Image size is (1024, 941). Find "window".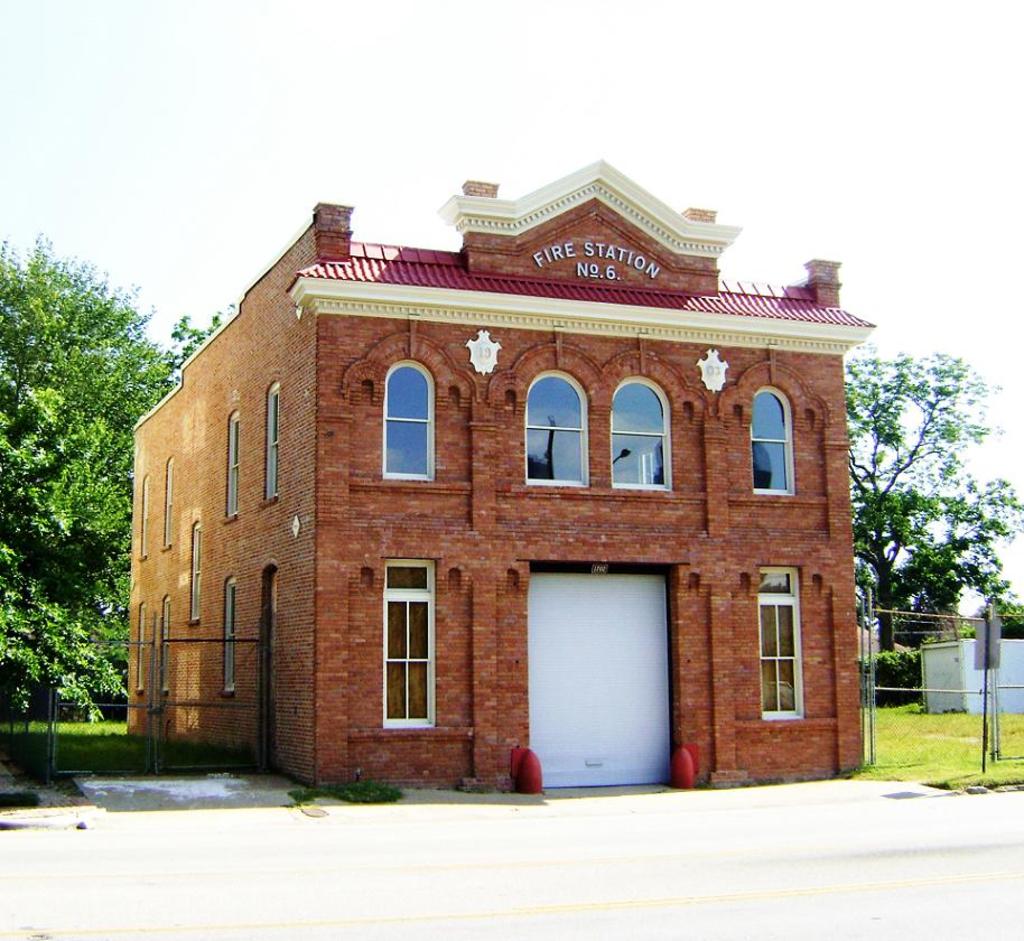
BBox(218, 398, 245, 528).
